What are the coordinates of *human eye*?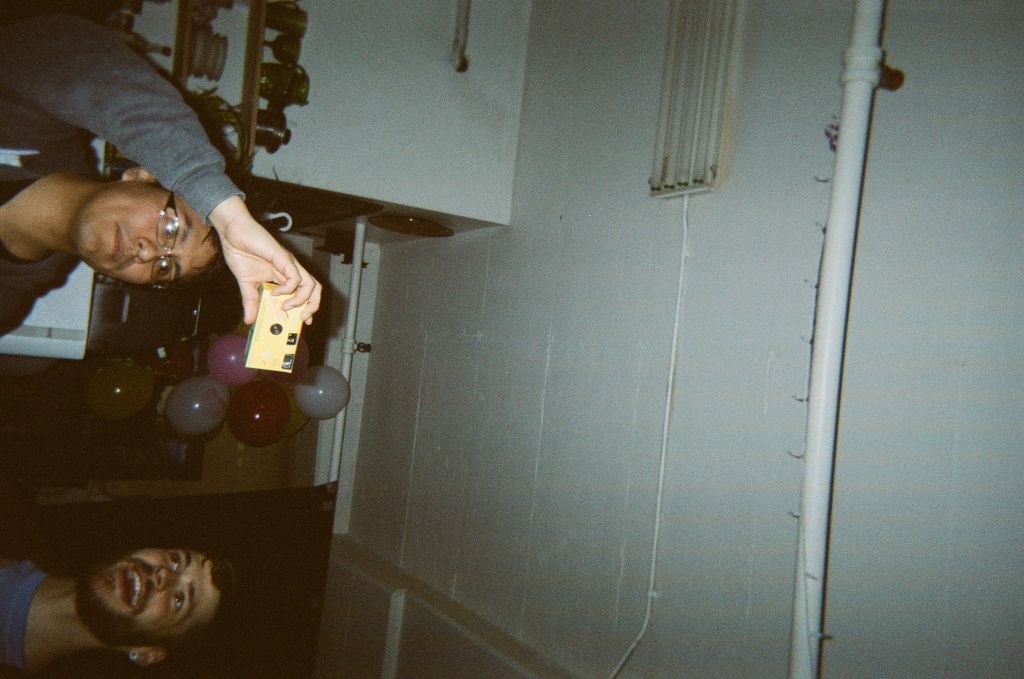
pyautogui.locateOnScreen(166, 553, 182, 575).
